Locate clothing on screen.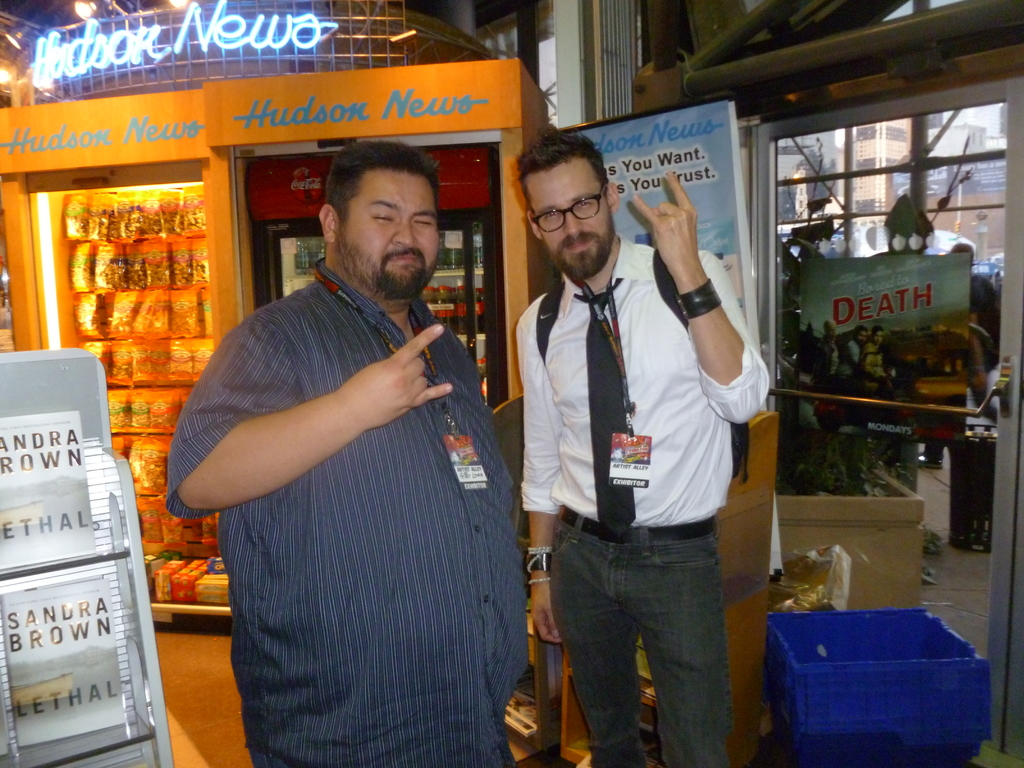
On screen at pyautogui.locateOnScreen(177, 218, 524, 748).
